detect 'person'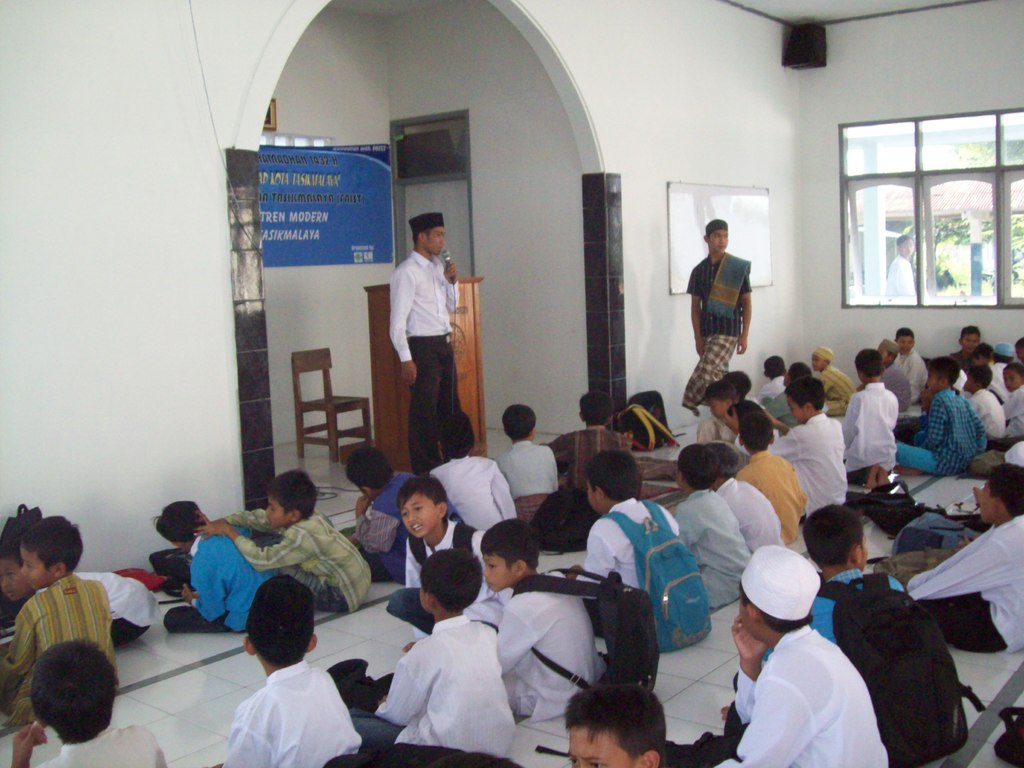
902,344,925,394
